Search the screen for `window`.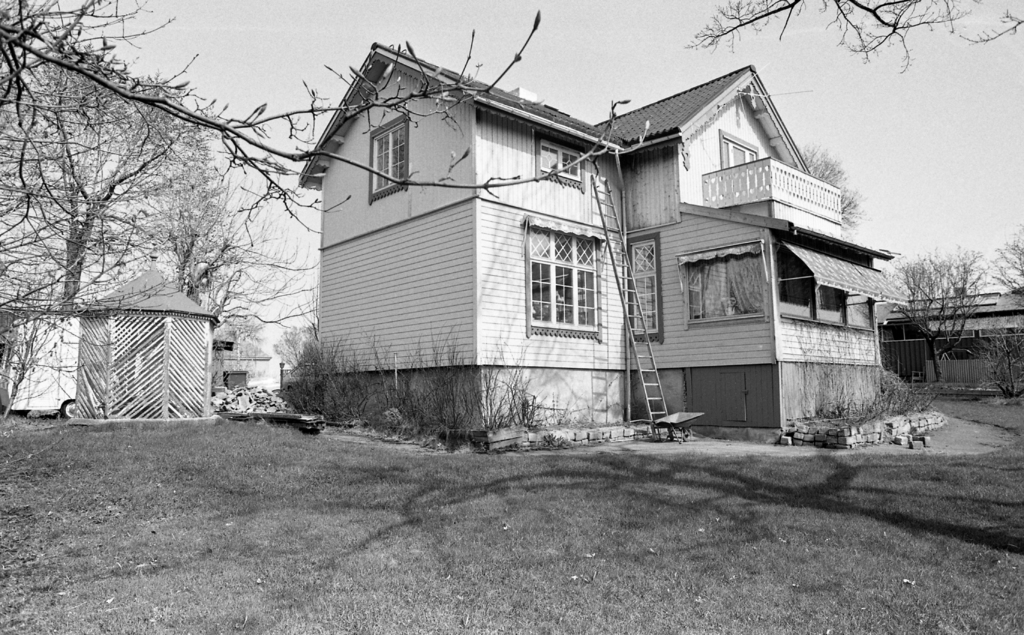
Found at select_region(539, 232, 604, 334).
